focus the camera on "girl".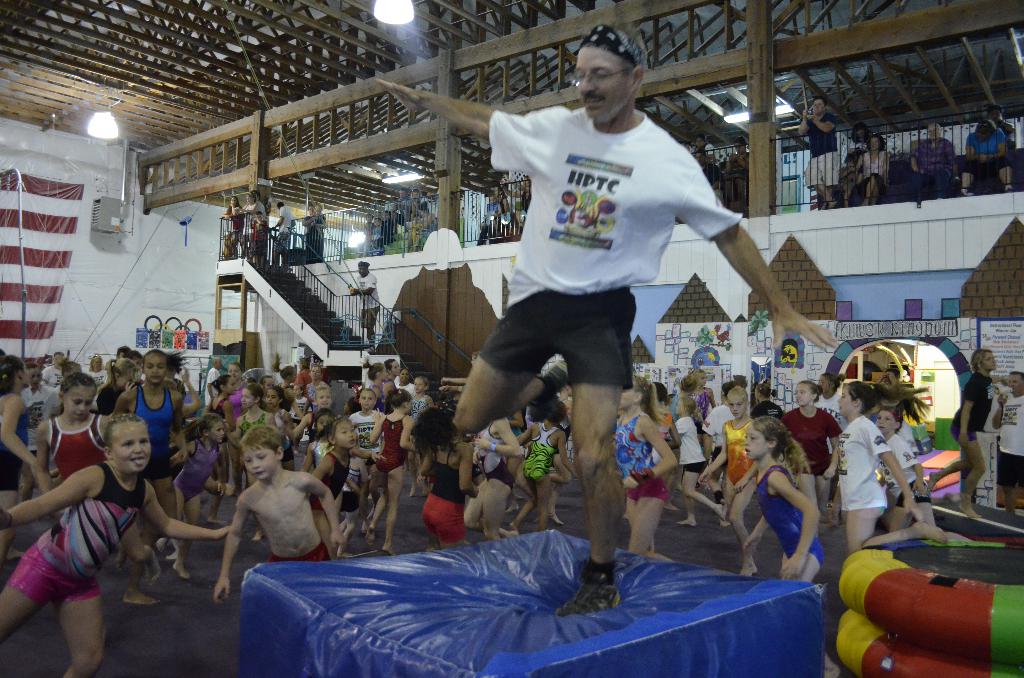
Focus region: <bbox>372, 380, 416, 546</bbox>.
